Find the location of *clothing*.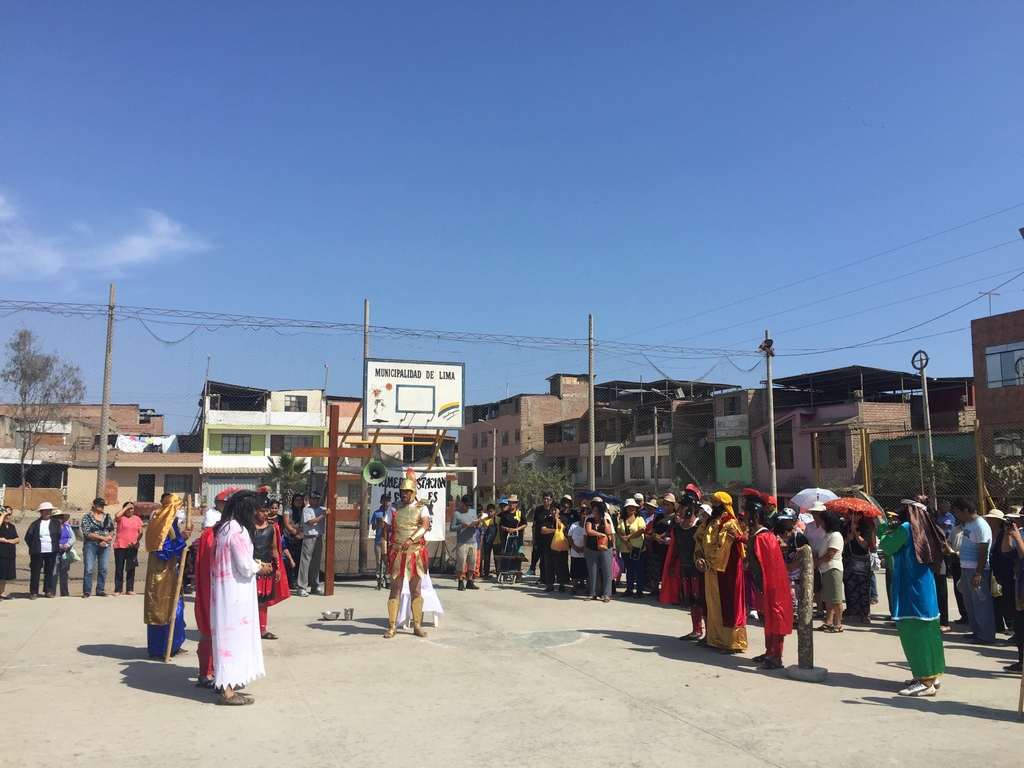
Location: BBox(542, 513, 567, 583).
